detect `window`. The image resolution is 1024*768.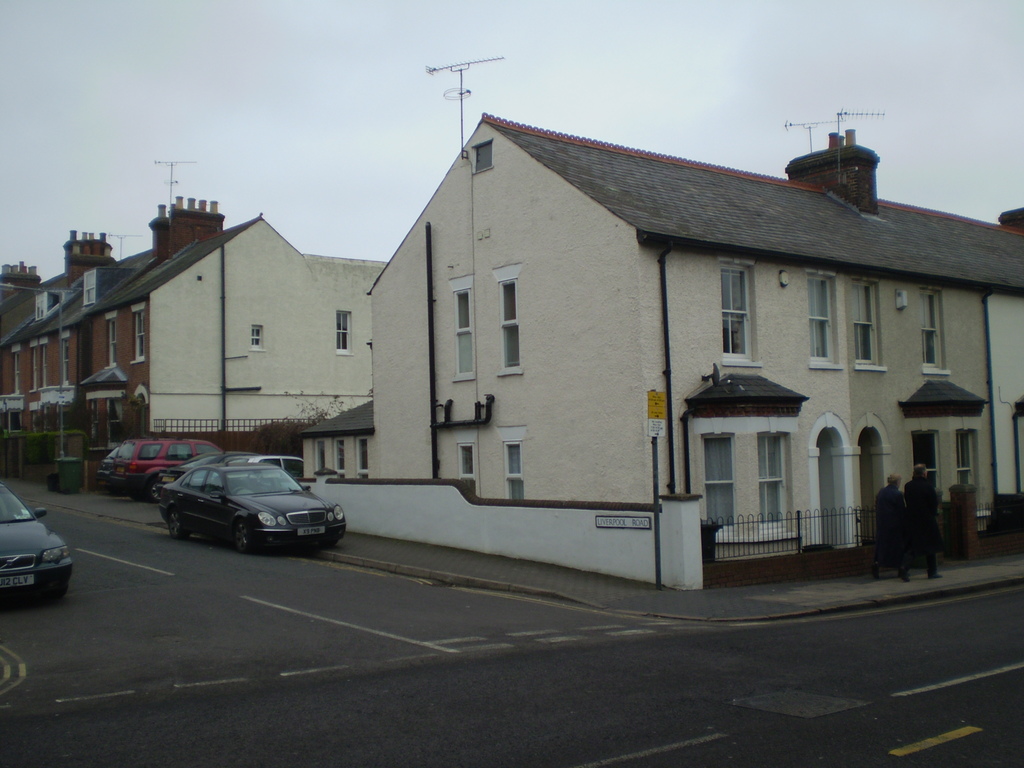
rect(797, 275, 836, 361).
